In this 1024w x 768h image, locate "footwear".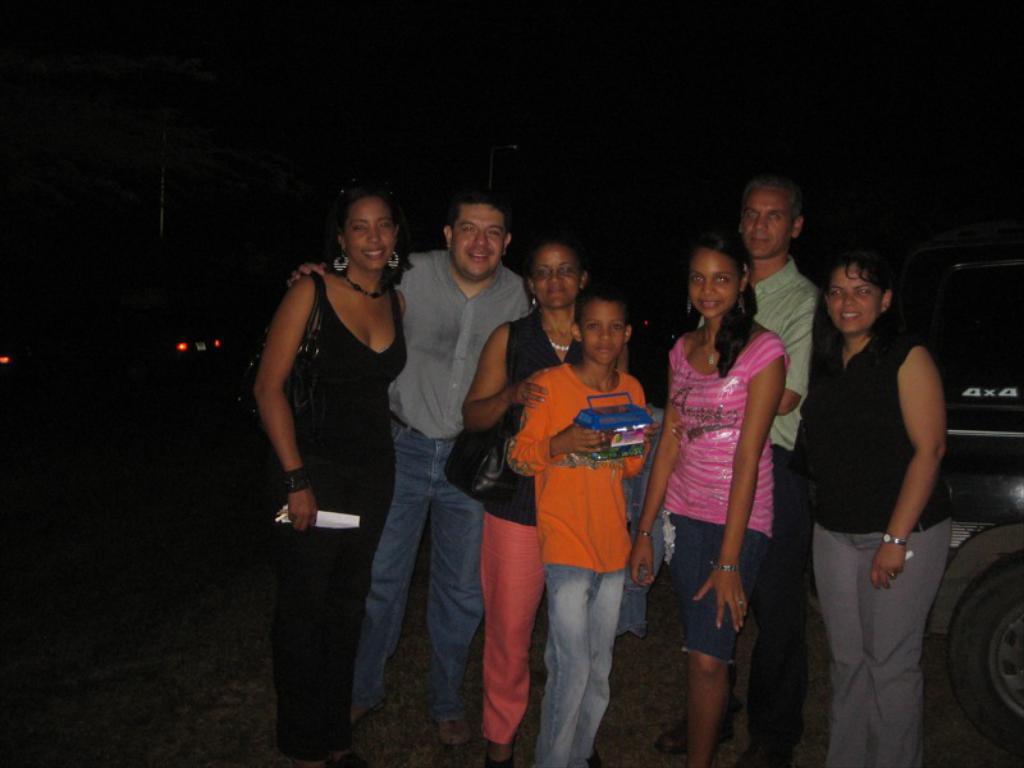
Bounding box: 442:721:465:755.
